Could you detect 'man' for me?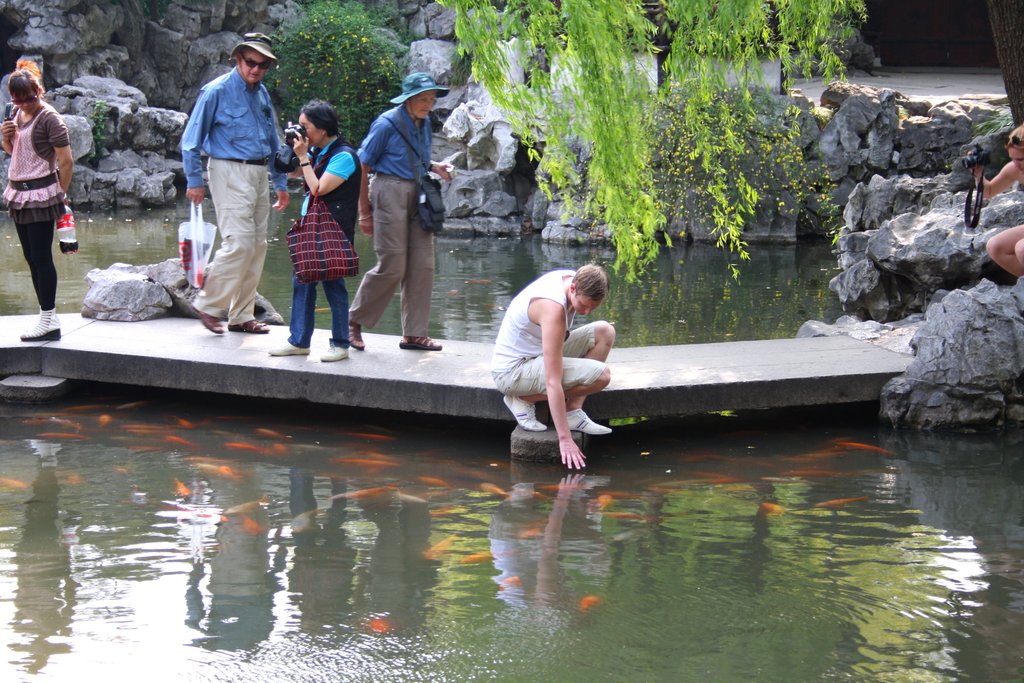
Detection result: detection(172, 31, 282, 335).
